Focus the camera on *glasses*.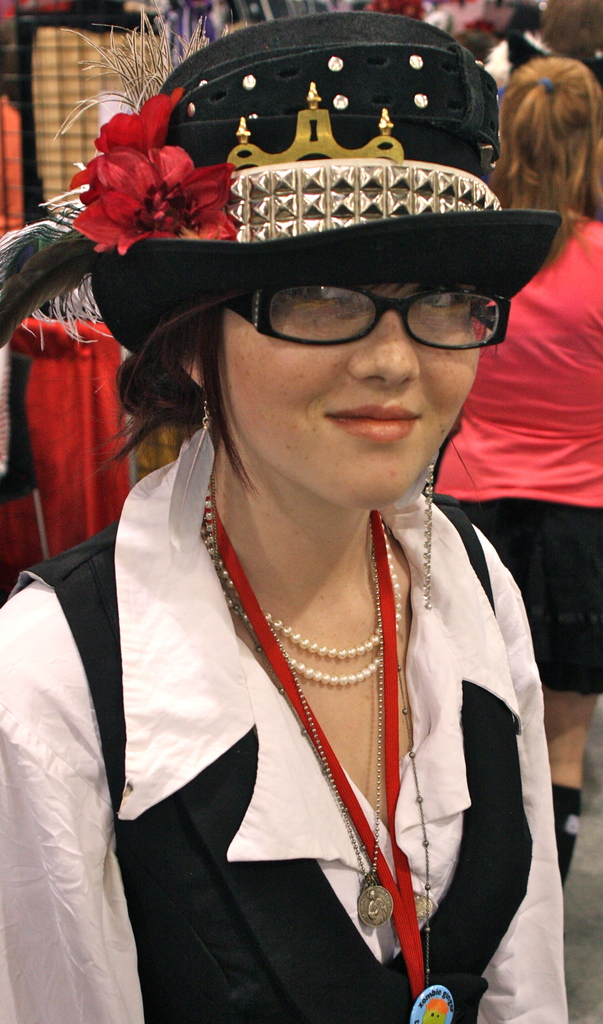
Focus region: x1=229, y1=270, x2=539, y2=337.
